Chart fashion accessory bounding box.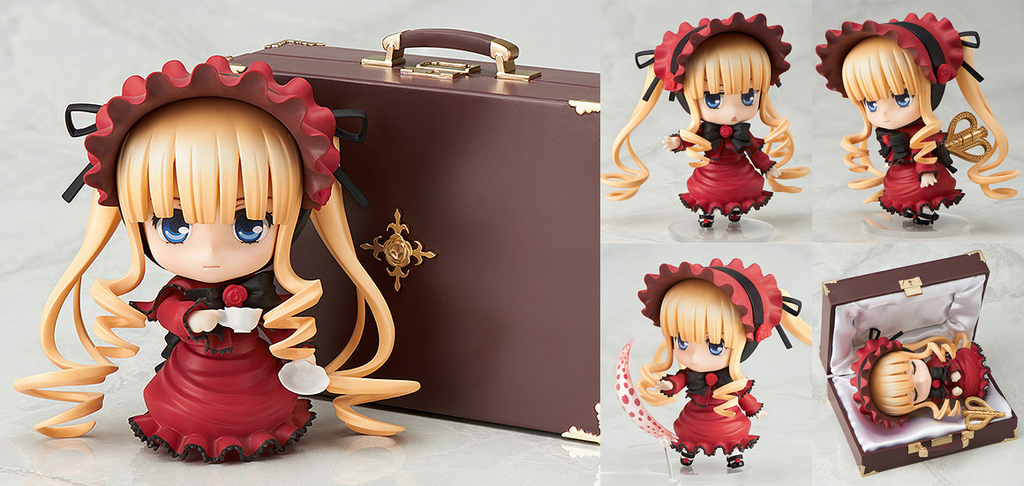
Charted: <box>727,209,742,222</box>.
